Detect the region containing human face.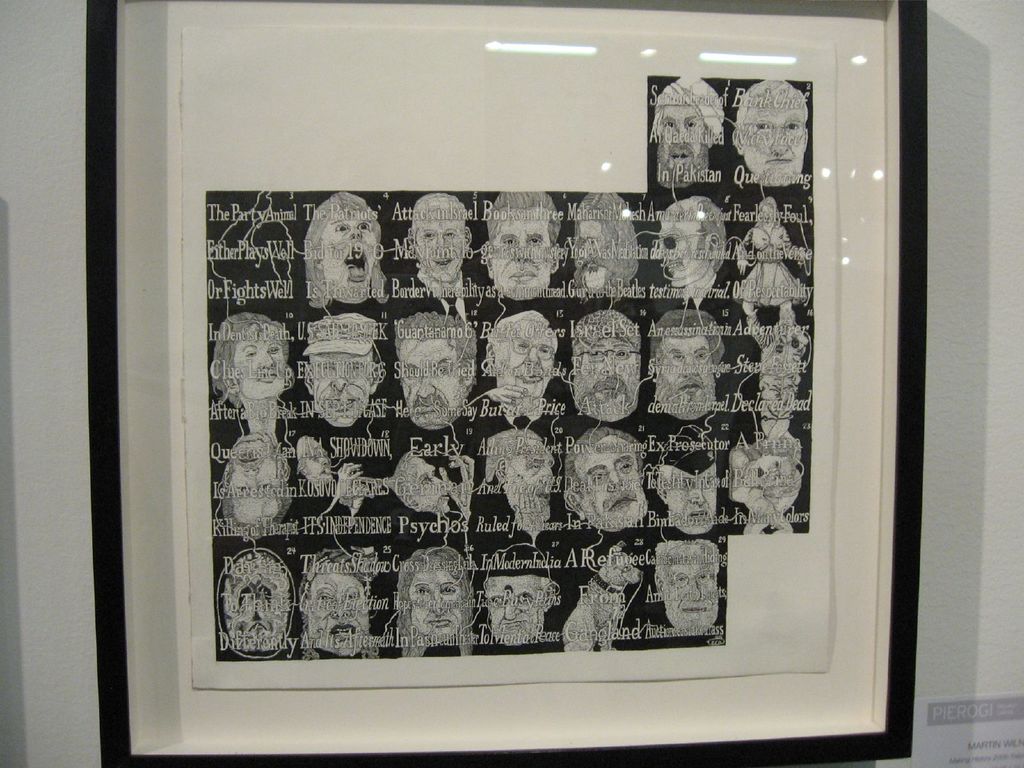
(x1=664, y1=336, x2=712, y2=410).
